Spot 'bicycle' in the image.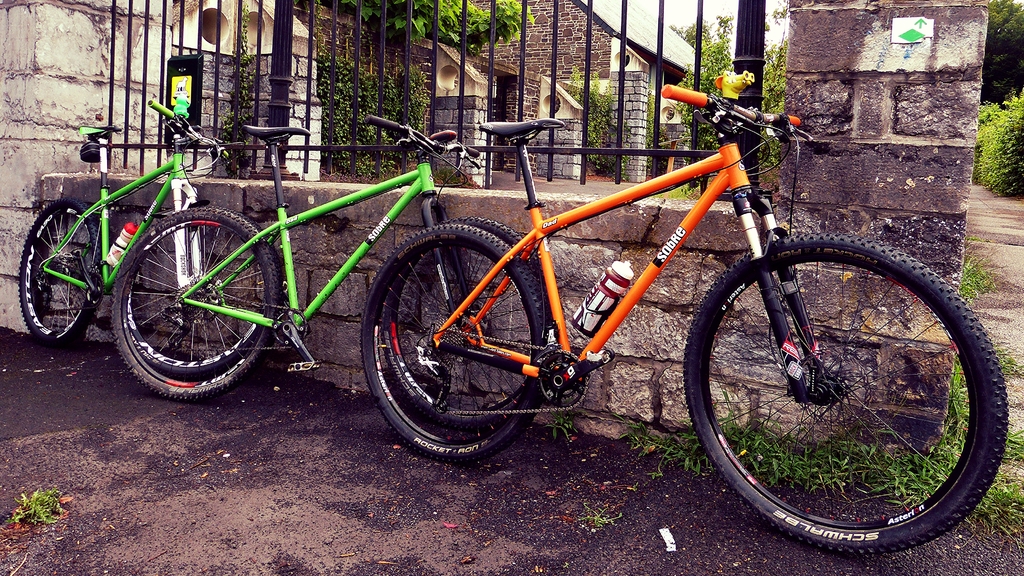
'bicycle' found at locate(14, 91, 291, 383).
